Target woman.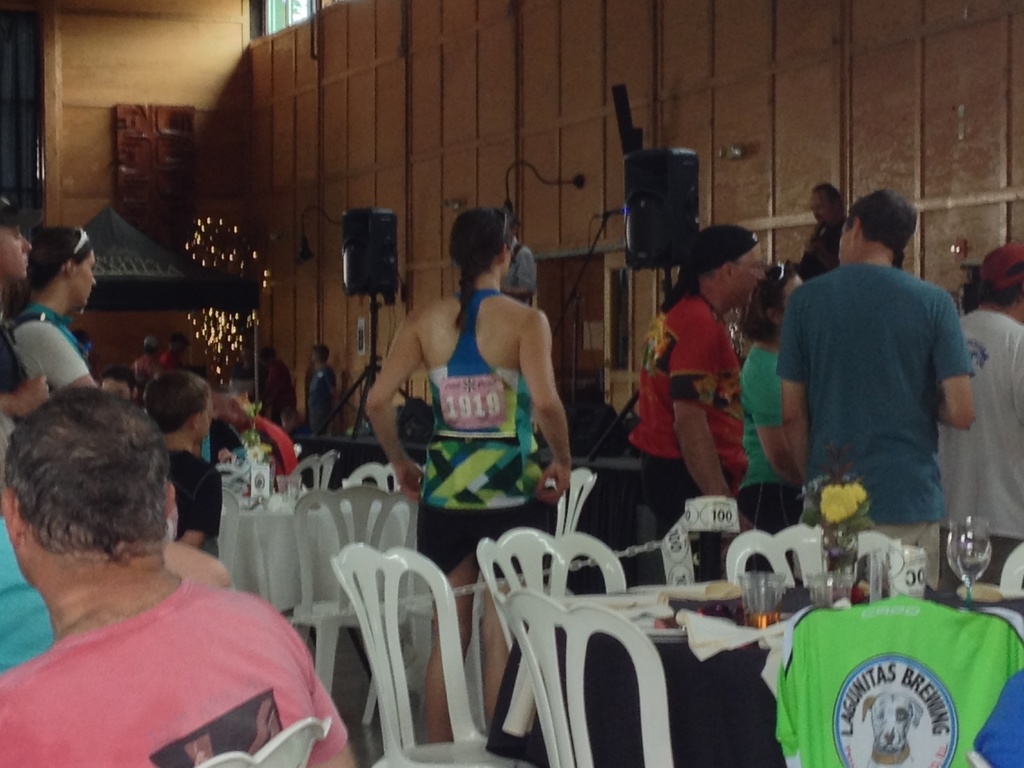
Target region: [19,219,108,393].
